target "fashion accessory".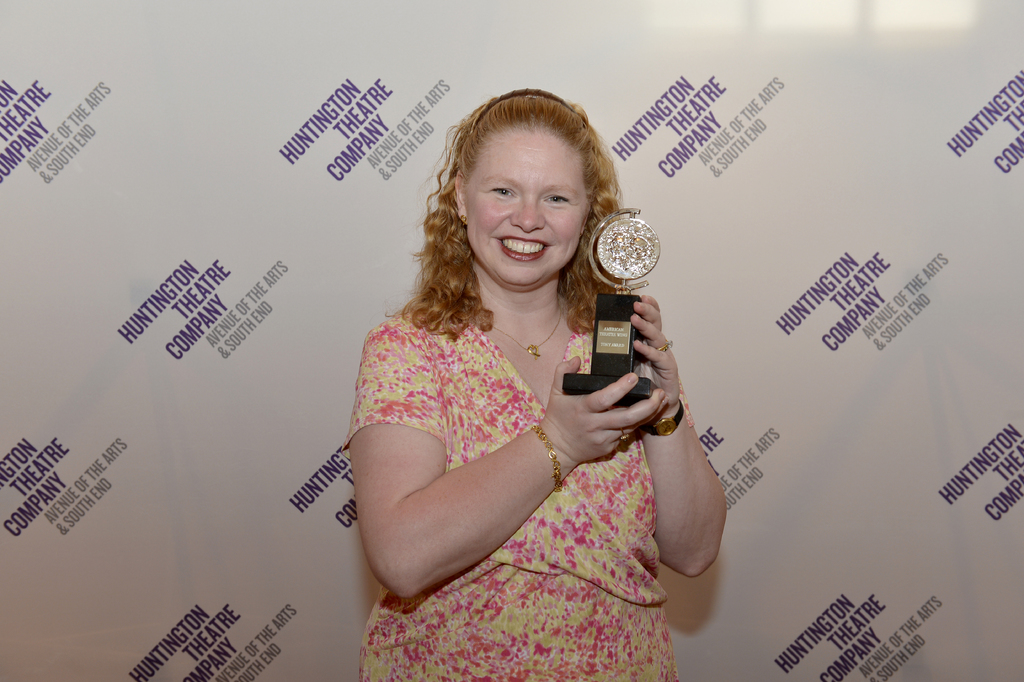
Target region: 563 207 660 408.
